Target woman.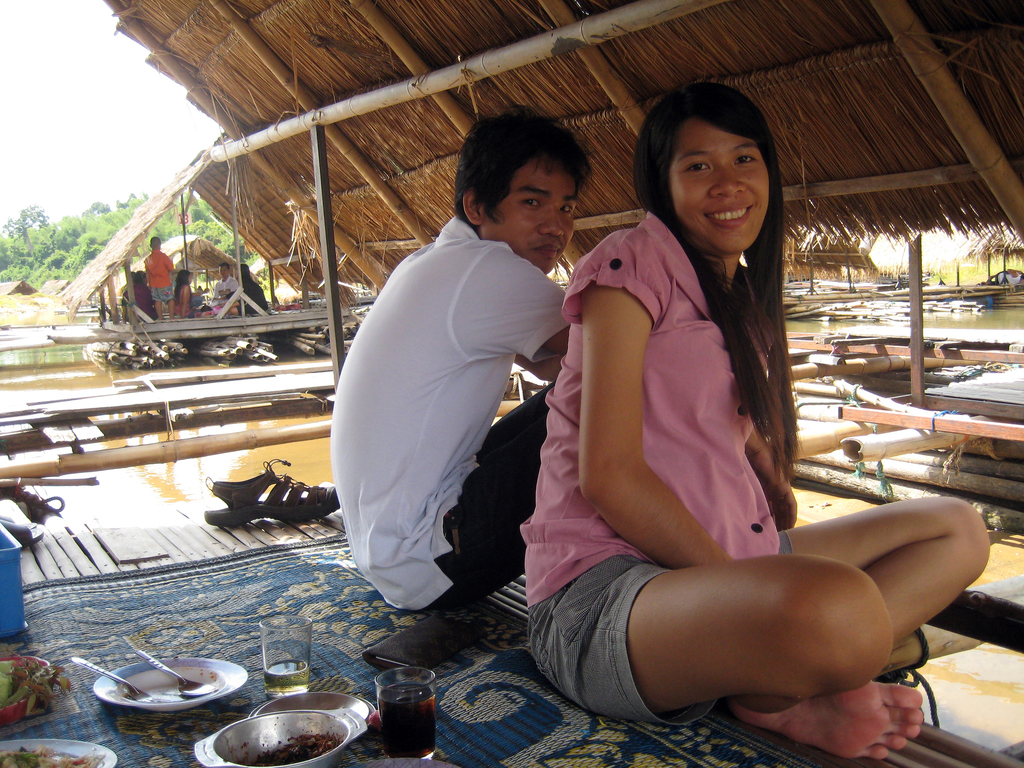
Target region: [511,81,897,750].
